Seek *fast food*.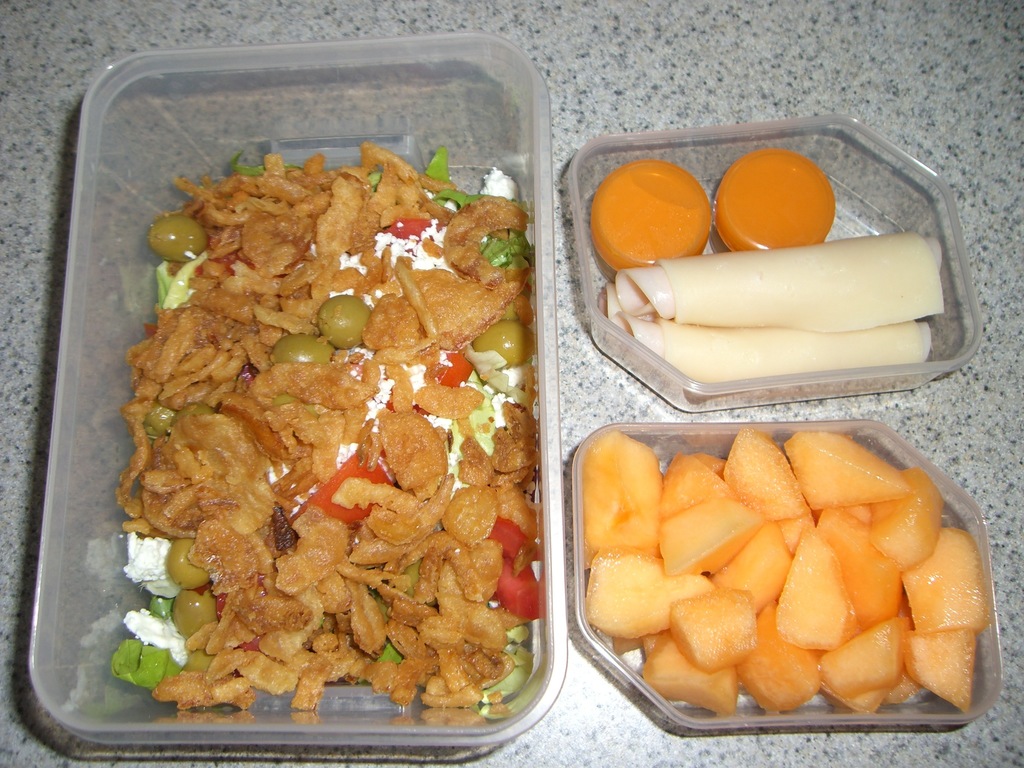
rect(112, 158, 524, 708).
